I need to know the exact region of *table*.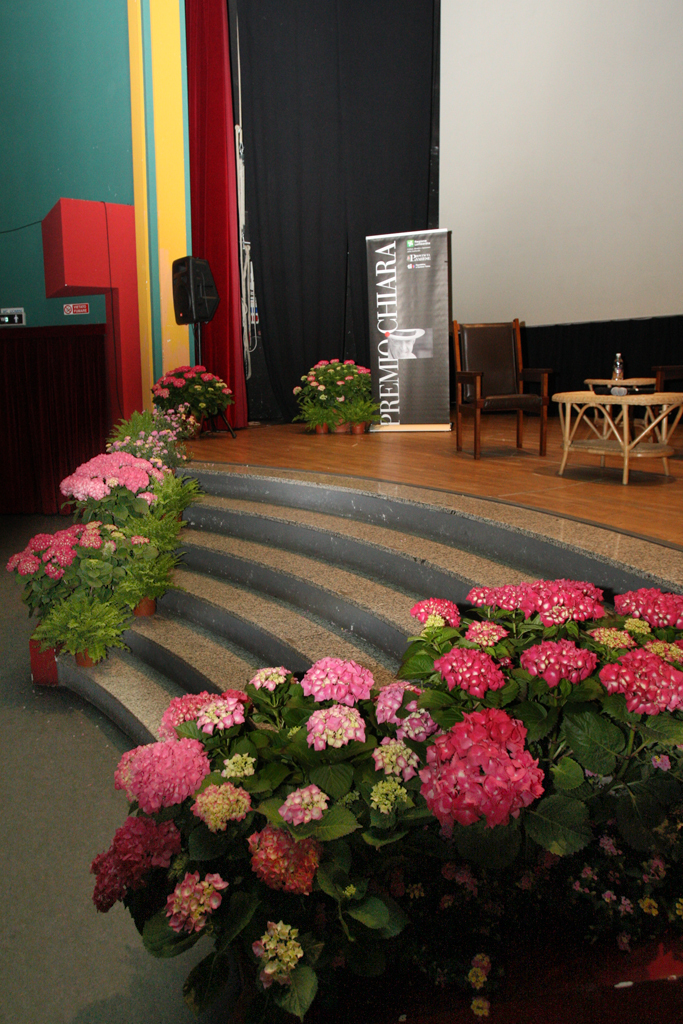
Region: x1=553, y1=379, x2=682, y2=489.
